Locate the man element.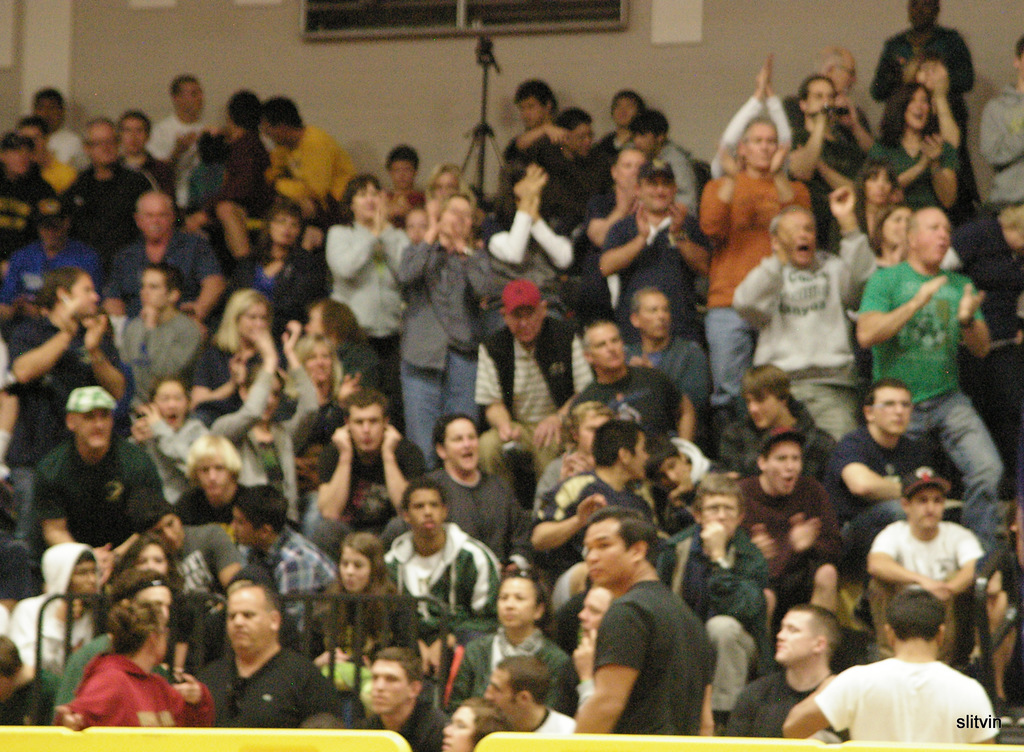
Element bbox: select_region(115, 257, 204, 410).
